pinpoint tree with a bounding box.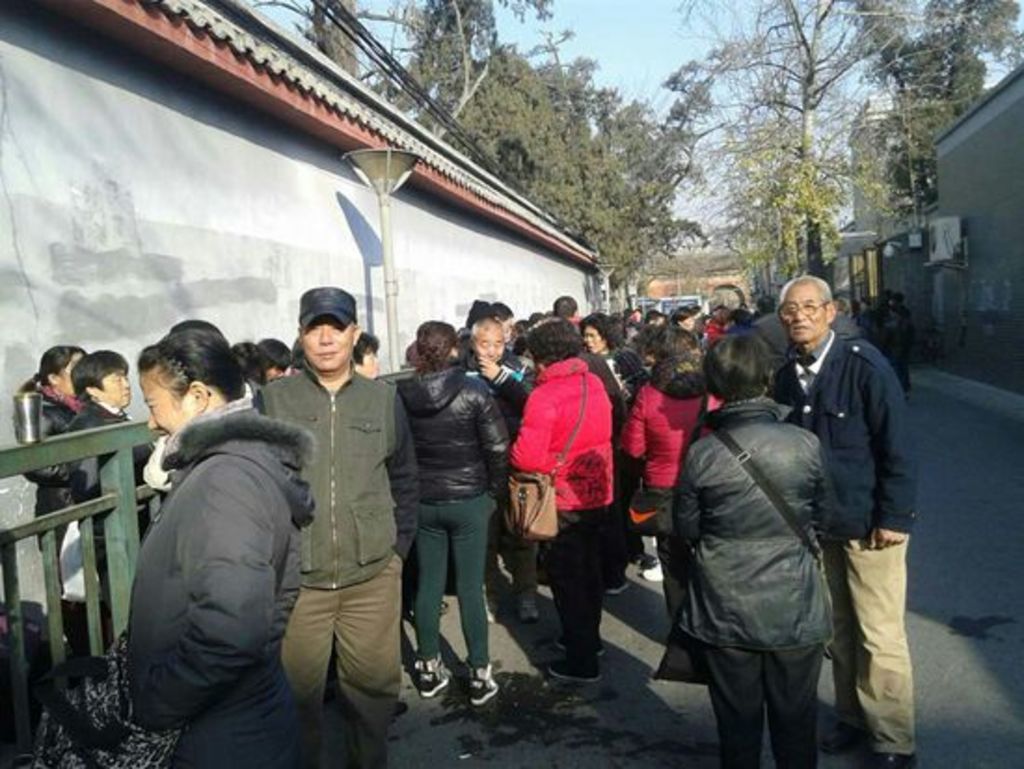
Rect(251, 2, 1022, 277).
